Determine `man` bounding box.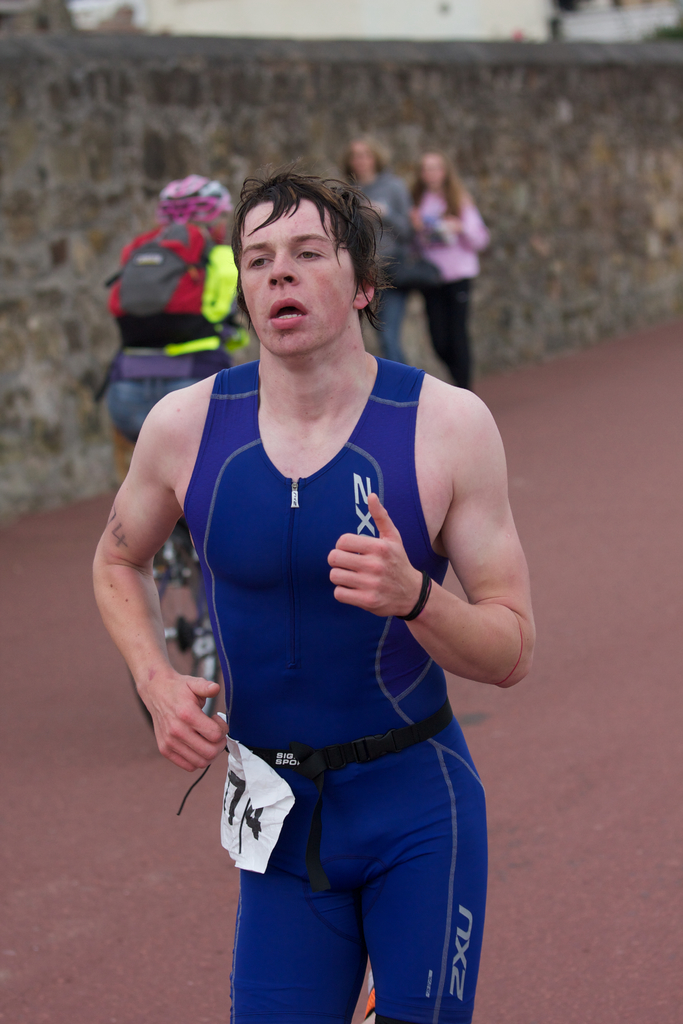
Determined: x1=87 y1=164 x2=540 y2=1023.
